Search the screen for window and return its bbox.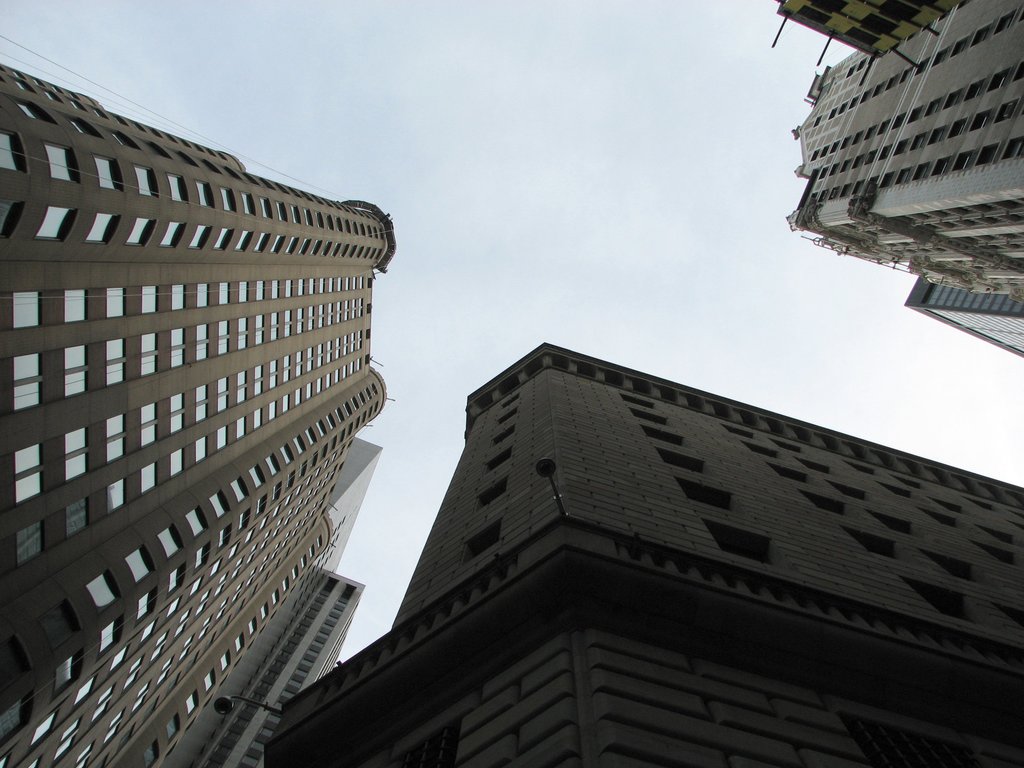
Found: [218,188,237,210].
